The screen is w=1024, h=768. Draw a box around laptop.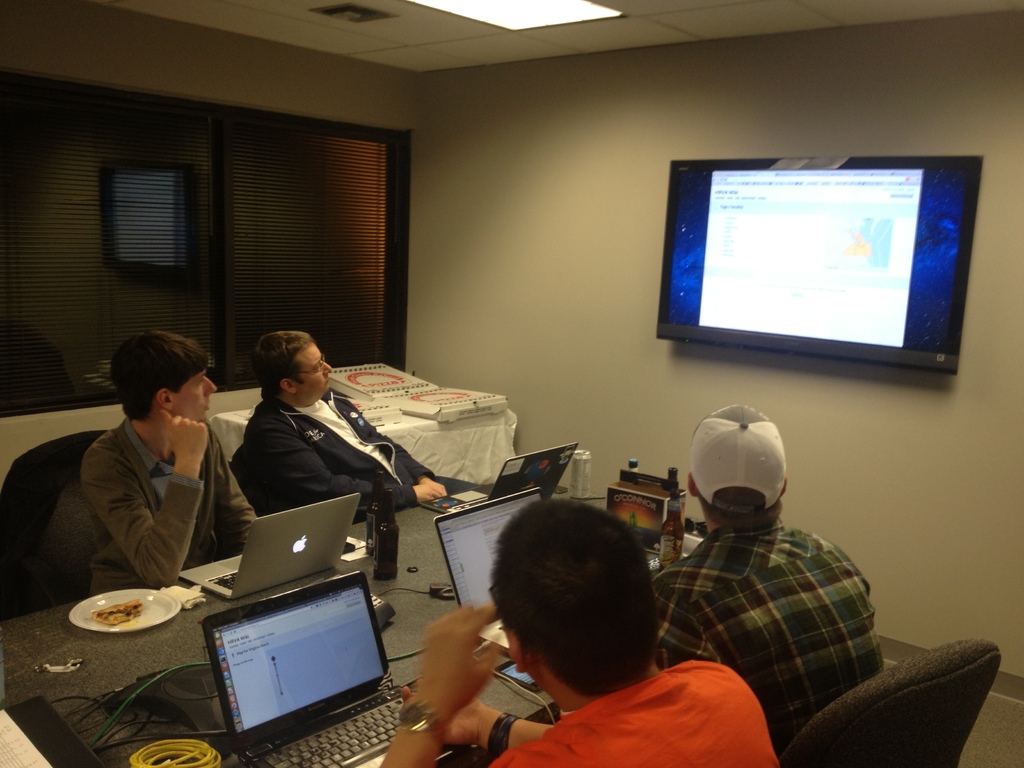
box(419, 446, 579, 515).
